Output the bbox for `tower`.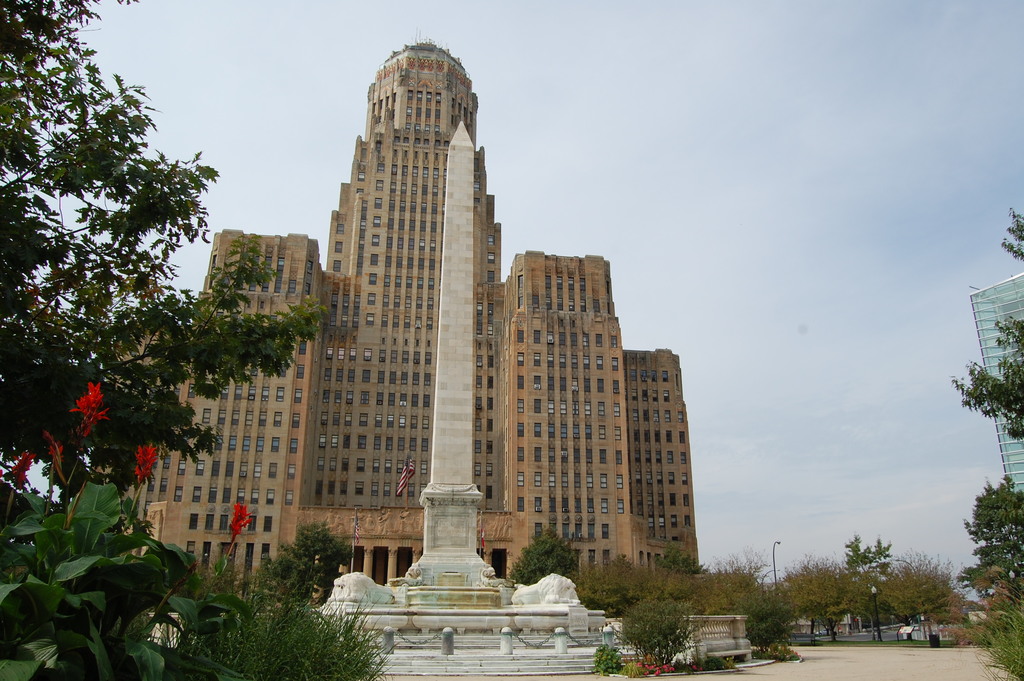
975 268 1023 486.
